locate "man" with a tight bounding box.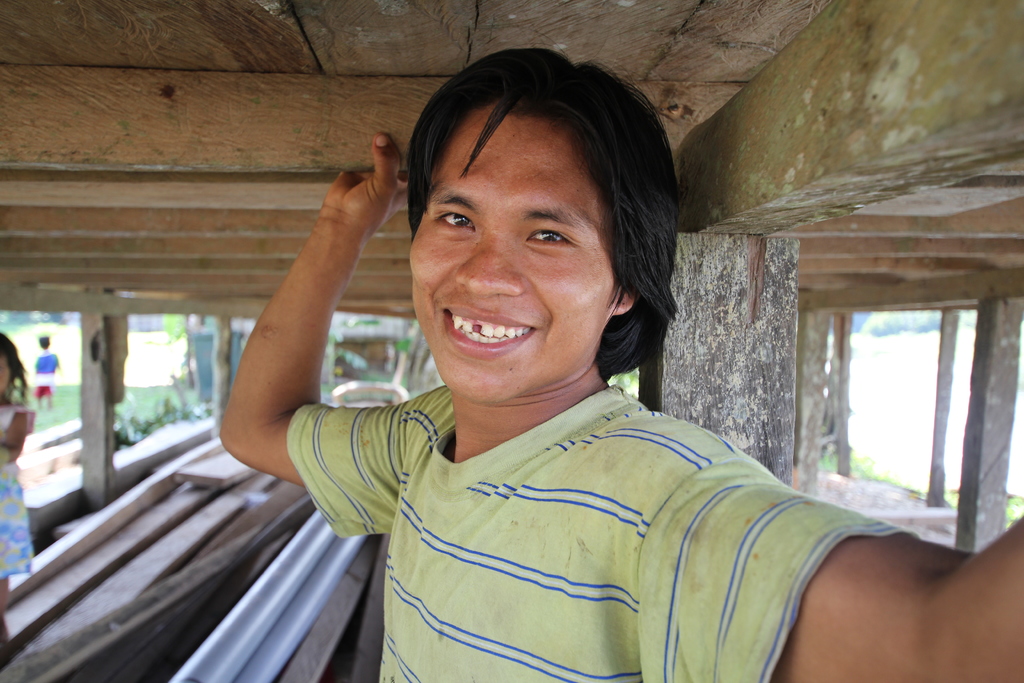
[left=212, top=35, right=1023, bottom=682].
